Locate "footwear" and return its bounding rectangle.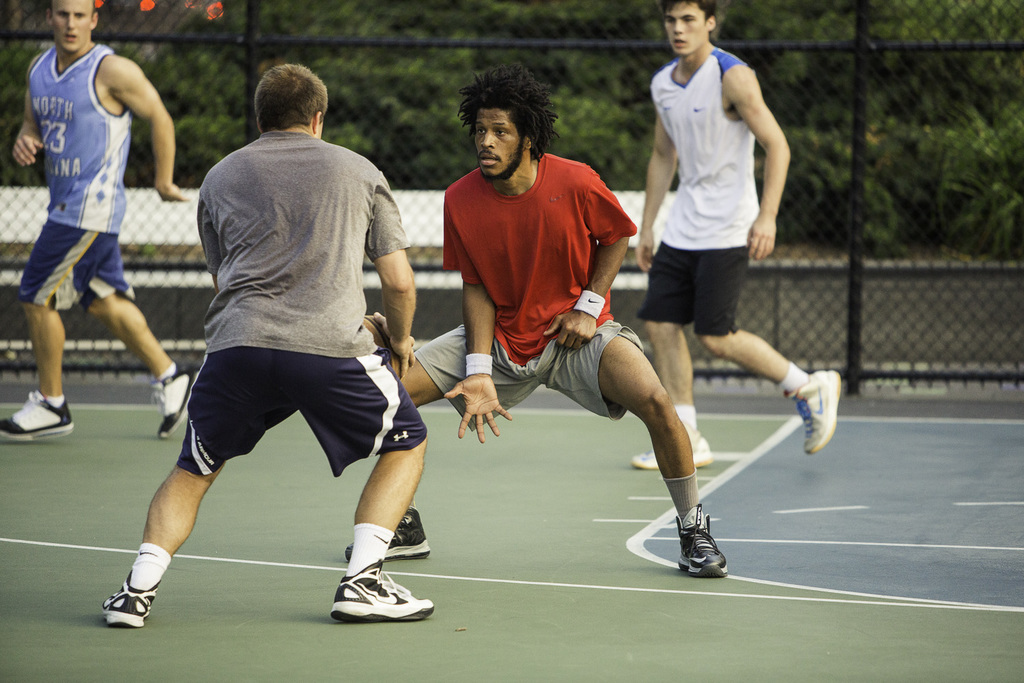
bbox=(784, 367, 838, 456).
